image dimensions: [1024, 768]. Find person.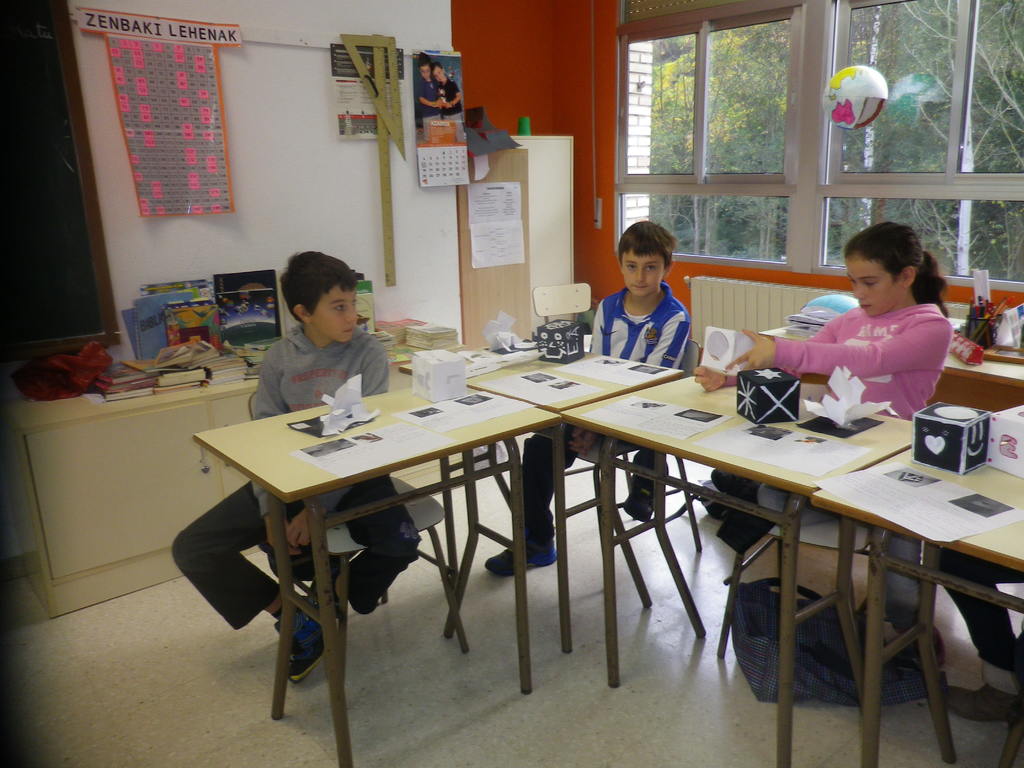
crop(483, 220, 704, 582).
